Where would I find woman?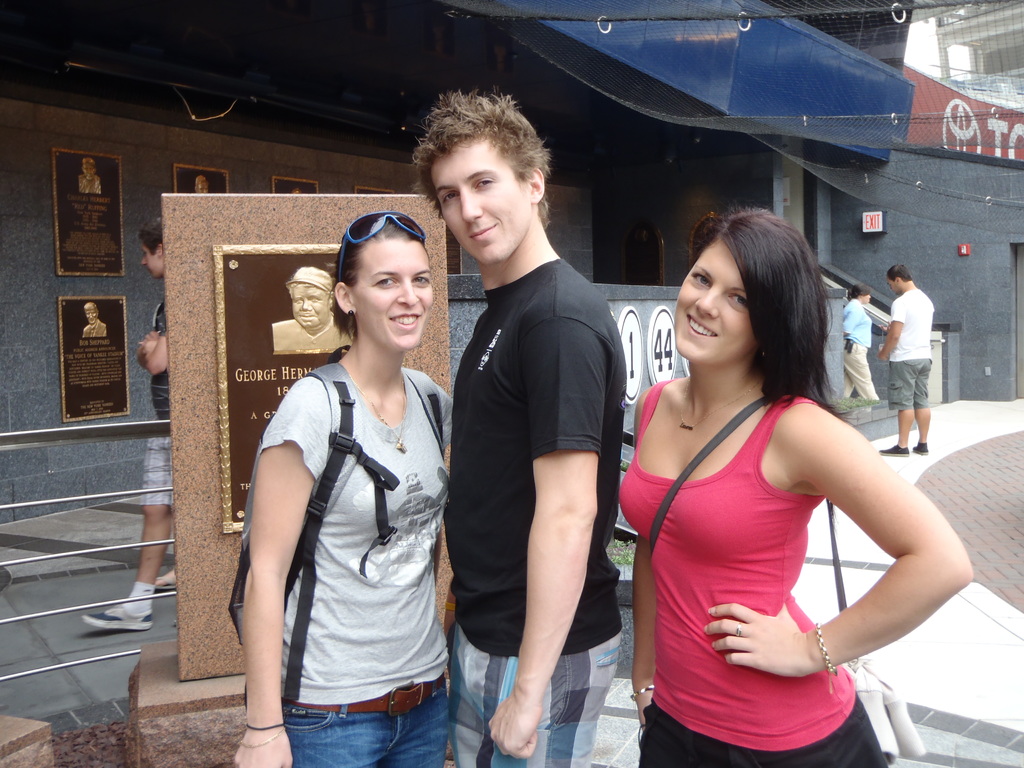
At [232, 216, 456, 767].
